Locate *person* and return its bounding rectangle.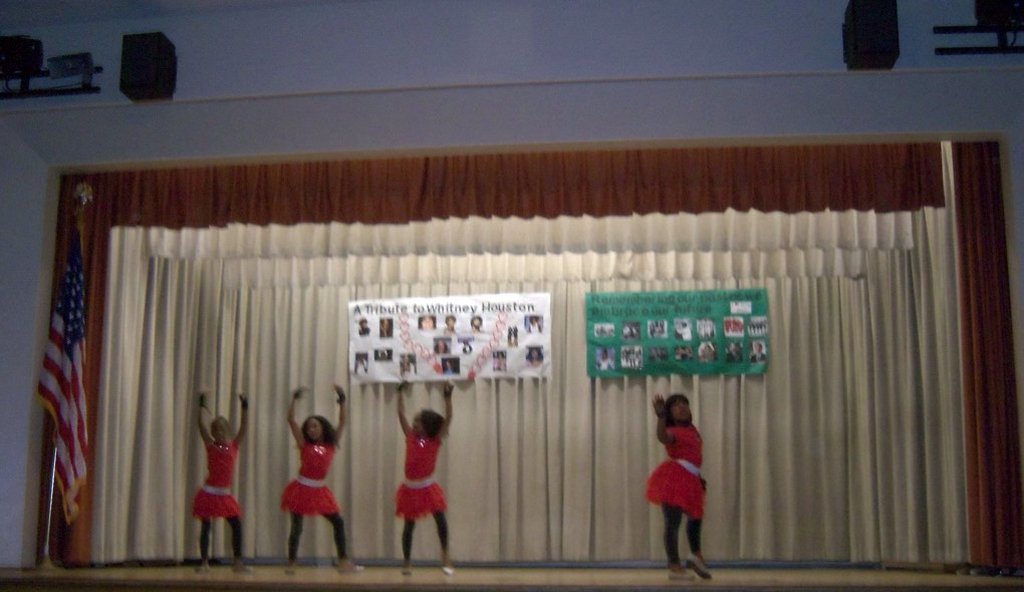
272 383 358 578.
